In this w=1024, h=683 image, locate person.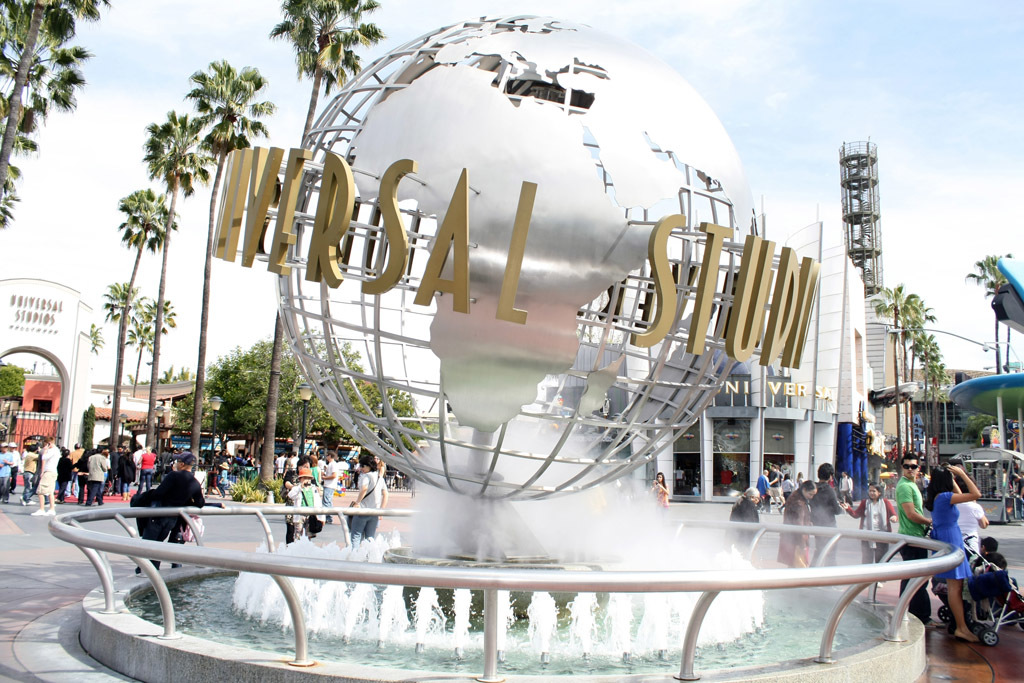
Bounding box: rect(111, 443, 125, 492).
